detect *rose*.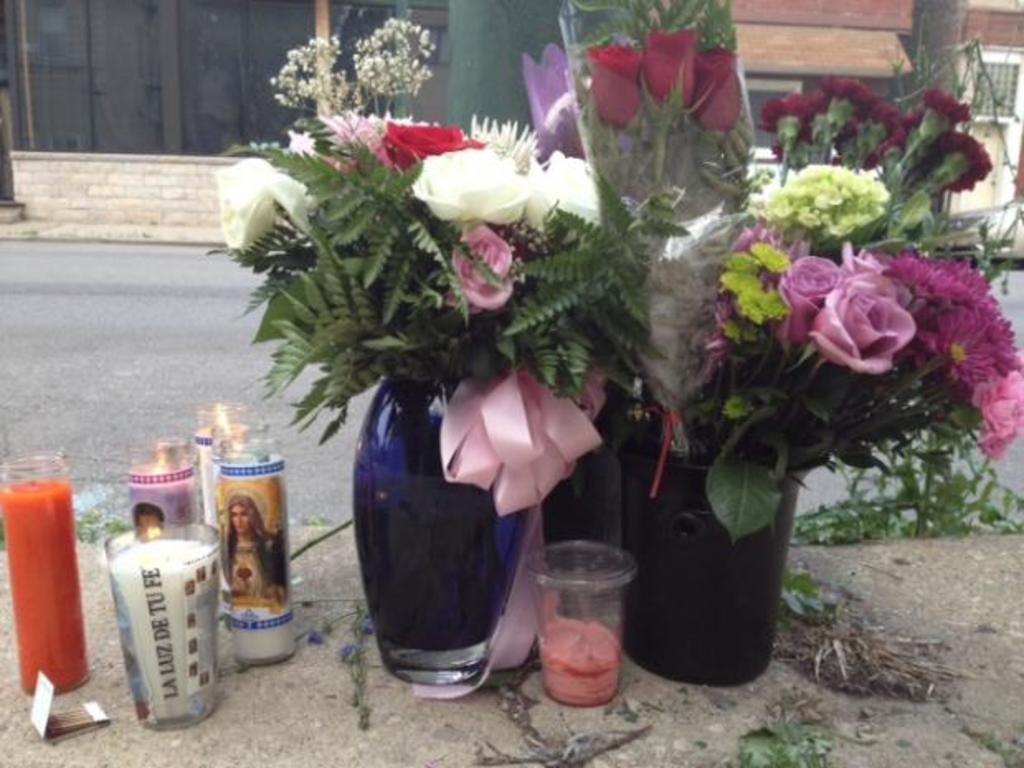
Detected at [973,373,1022,466].
